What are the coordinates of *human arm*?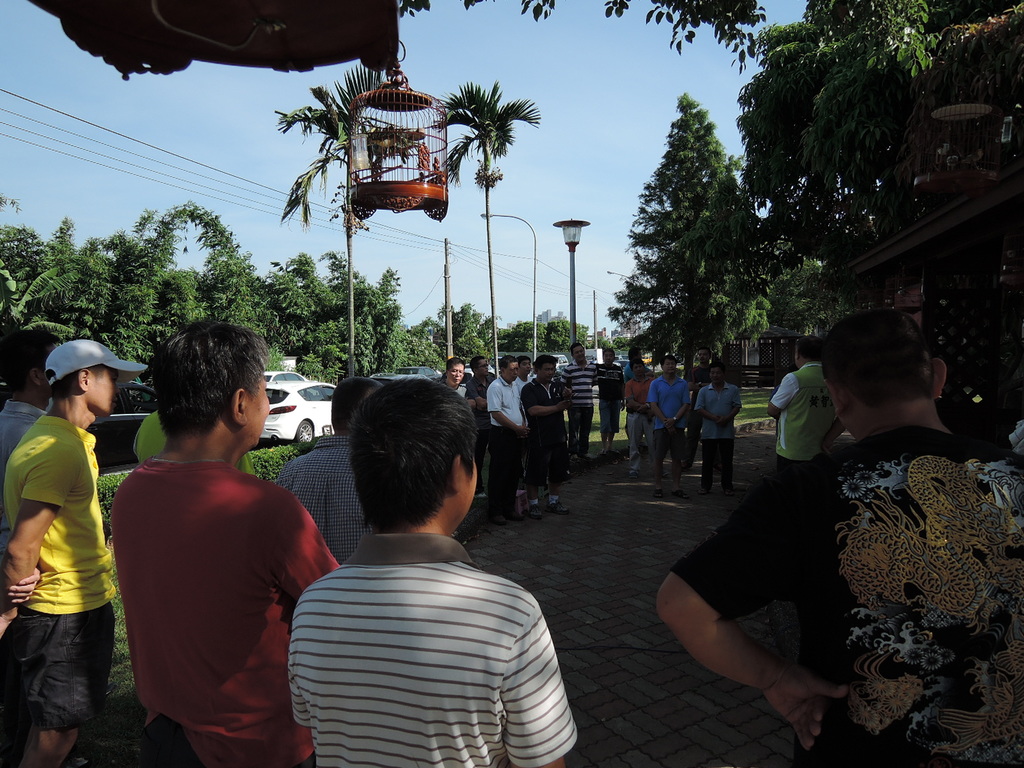
box(0, 441, 79, 634).
